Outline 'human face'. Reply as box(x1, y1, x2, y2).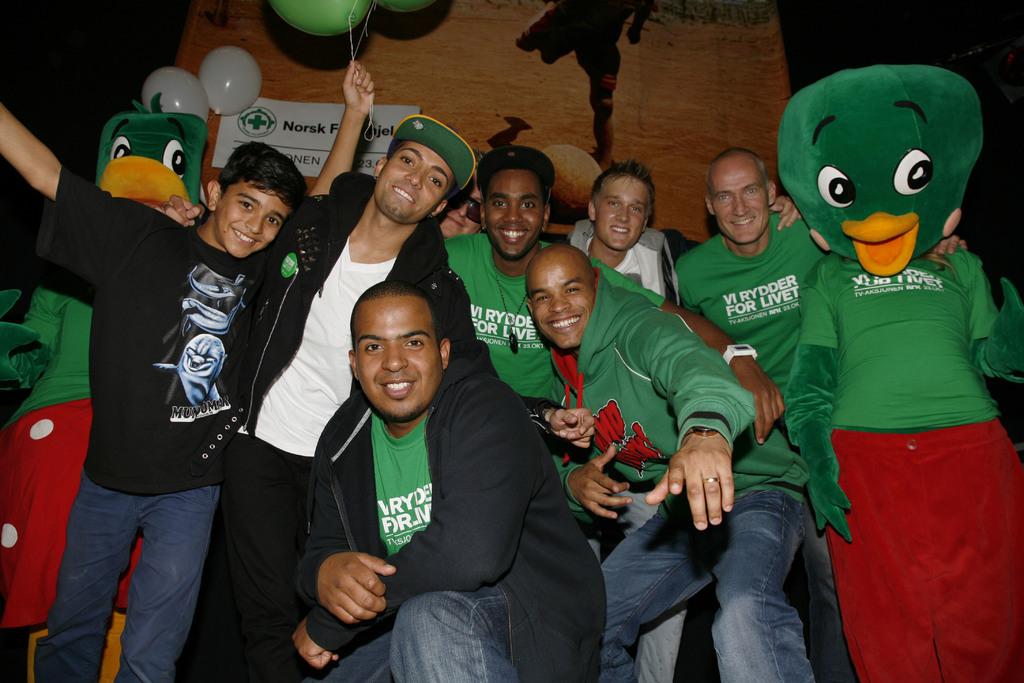
box(595, 176, 655, 251).
